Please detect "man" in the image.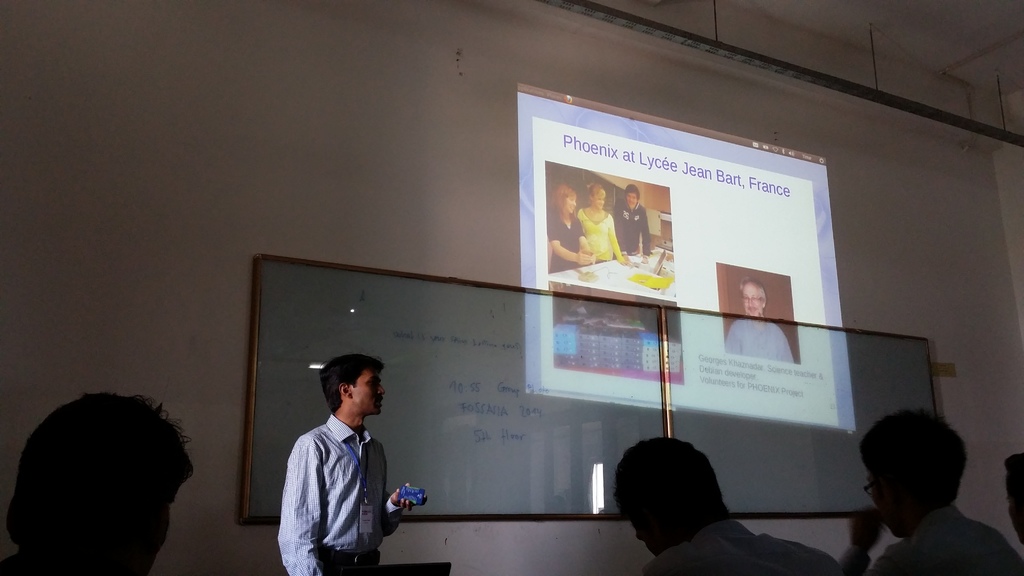
x1=611, y1=181, x2=653, y2=259.
